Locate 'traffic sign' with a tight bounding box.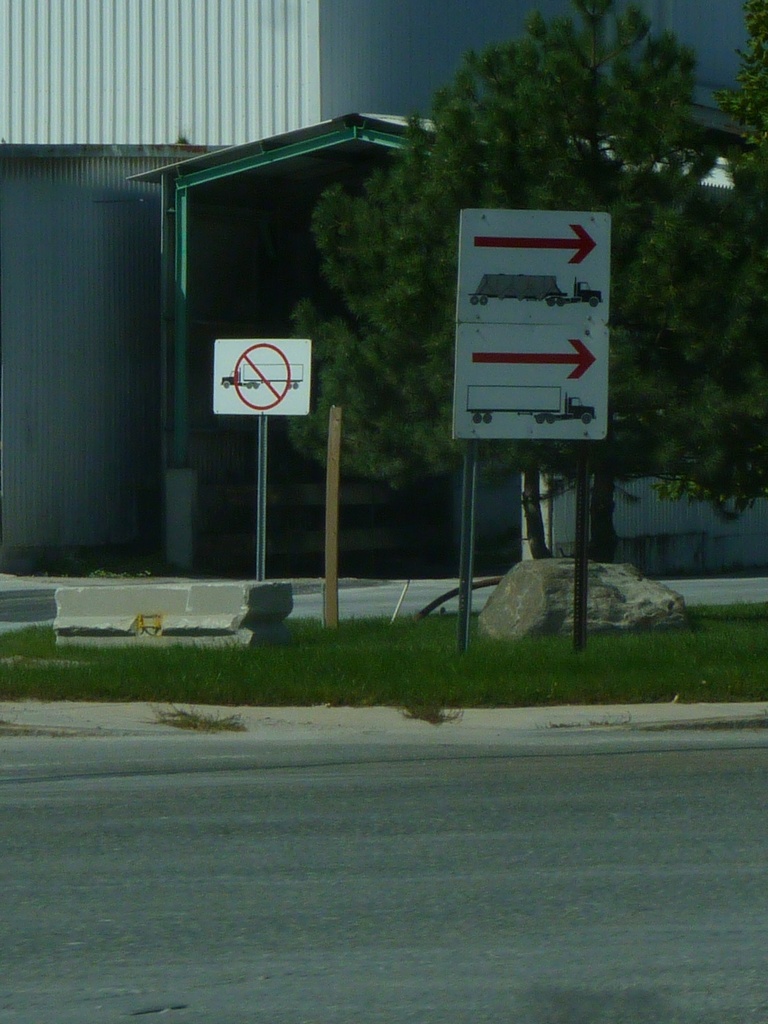
[209, 332, 319, 415].
